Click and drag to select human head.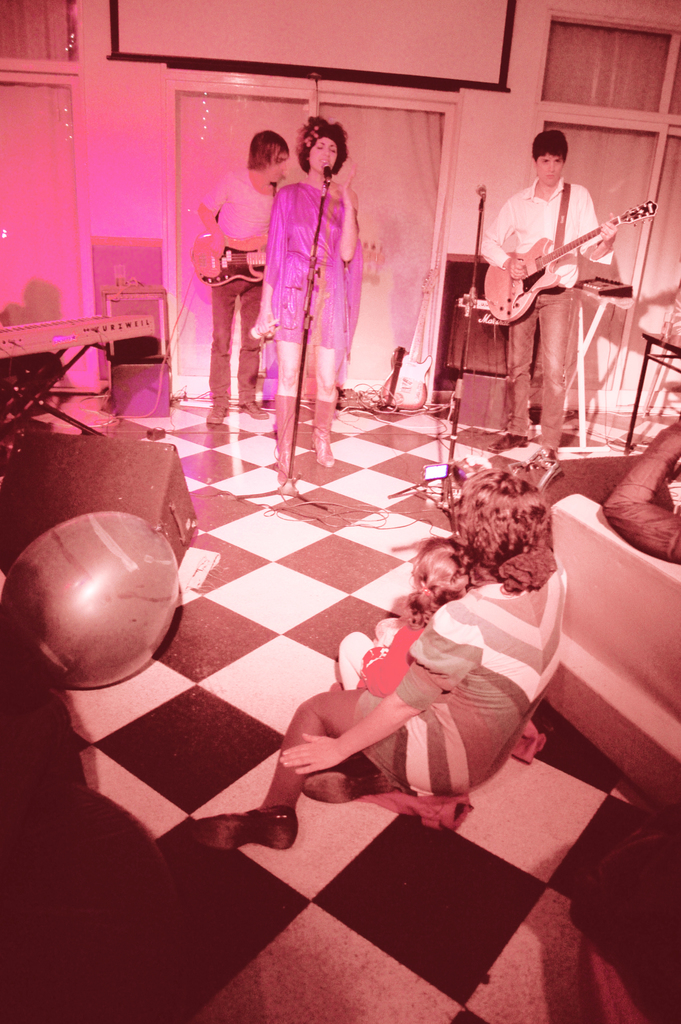
Selection: x1=414, y1=446, x2=566, y2=602.
